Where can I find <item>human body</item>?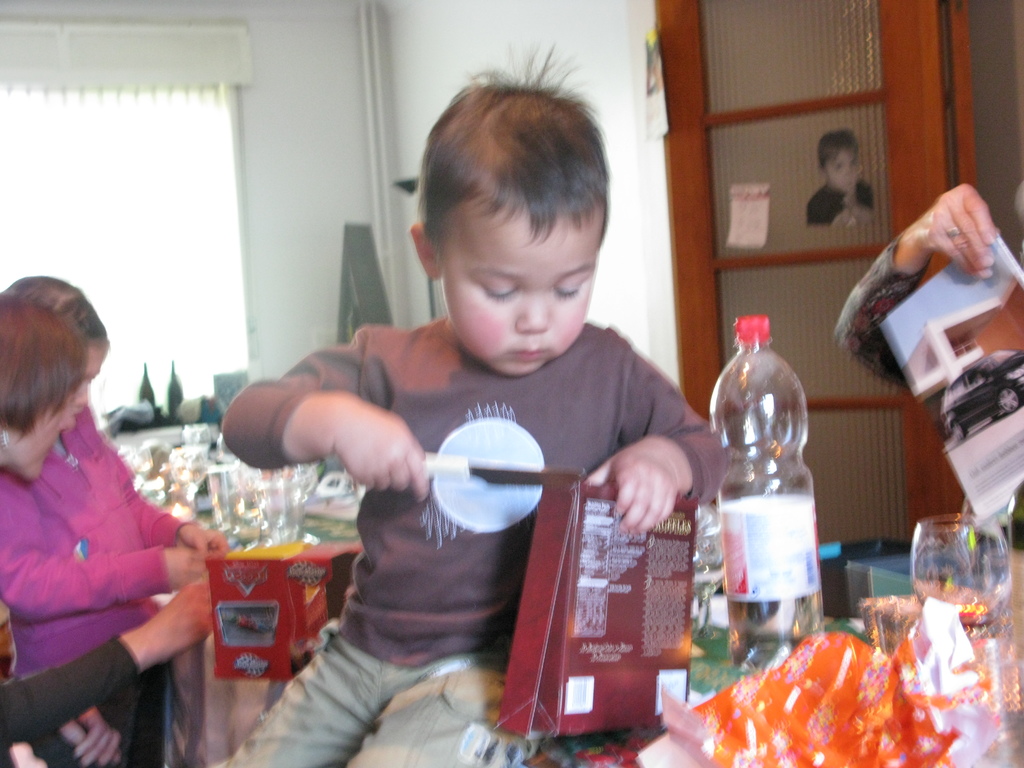
You can find it at Rect(0, 404, 246, 671).
